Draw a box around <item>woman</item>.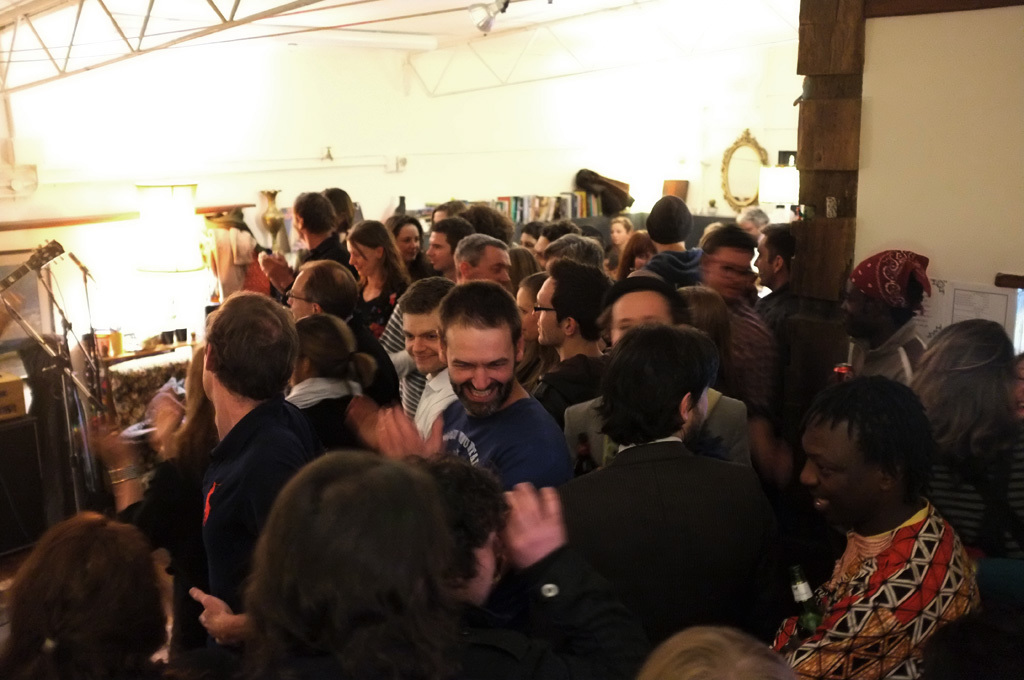
locate(382, 212, 442, 280).
